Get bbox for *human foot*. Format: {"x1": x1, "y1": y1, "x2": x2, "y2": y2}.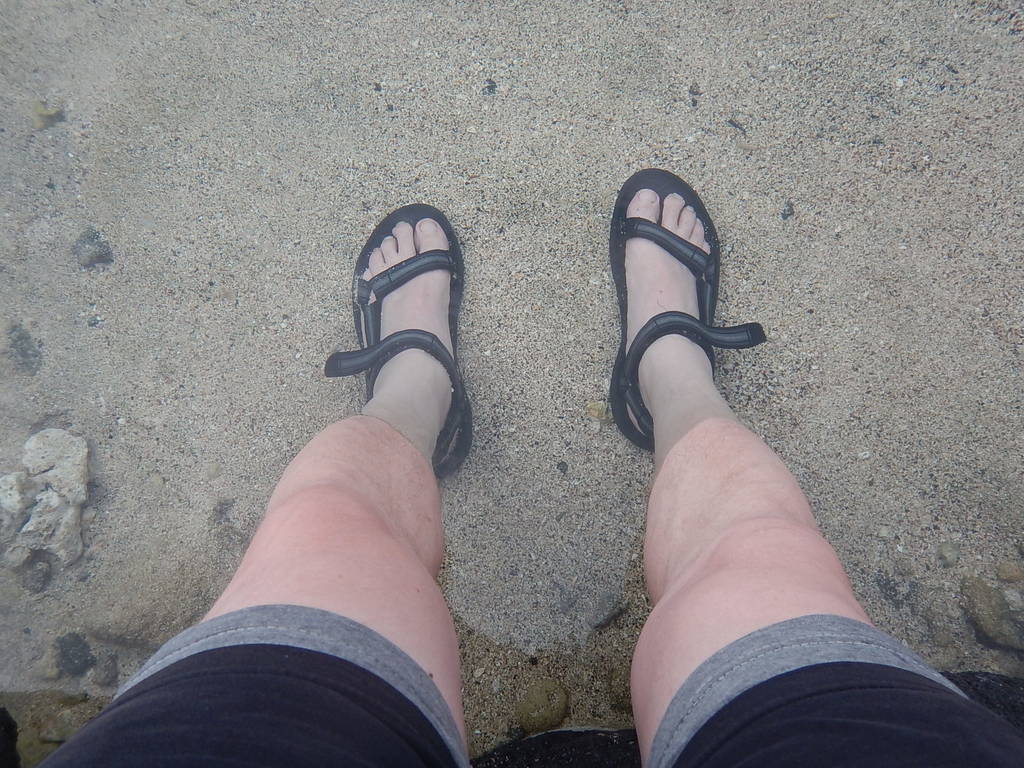
{"x1": 620, "y1": 184, "x2": 717, "y2": 415}.
